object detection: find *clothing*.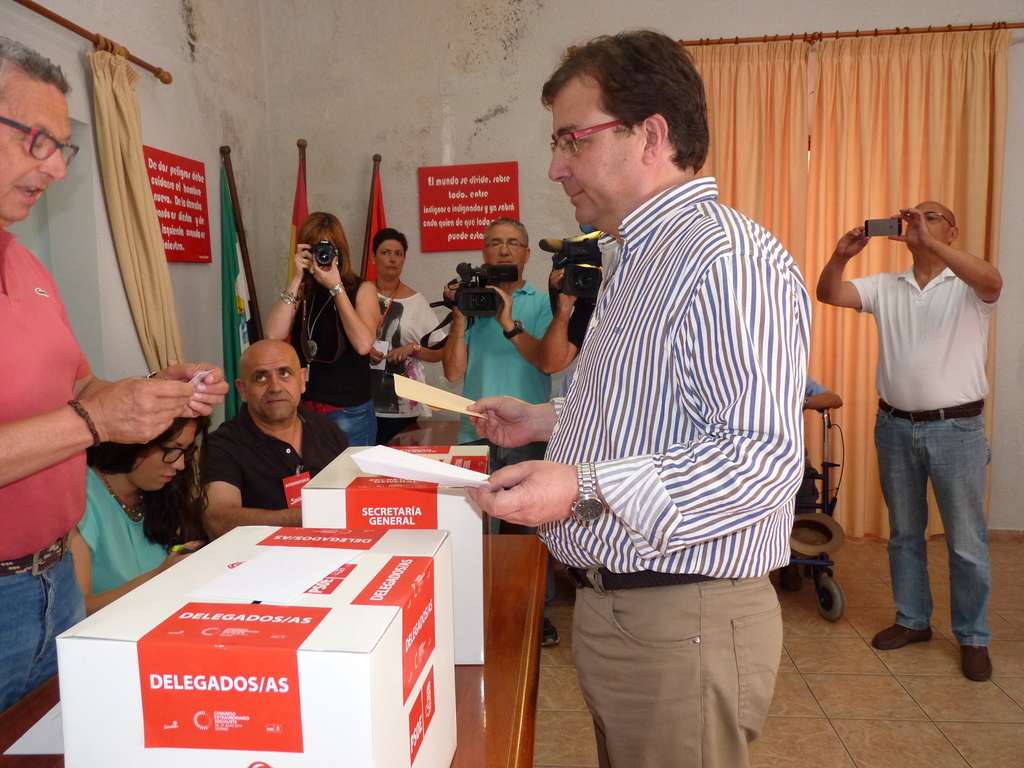
(x1=73, y1=459, x2=184, y2=604).
